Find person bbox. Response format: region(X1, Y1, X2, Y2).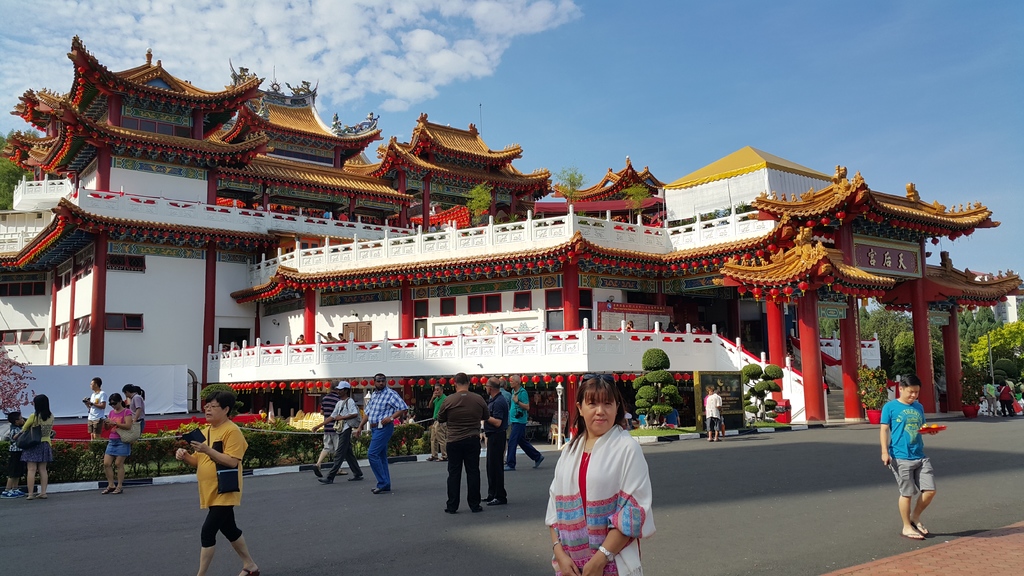
region(702, 383, 712, 409).
